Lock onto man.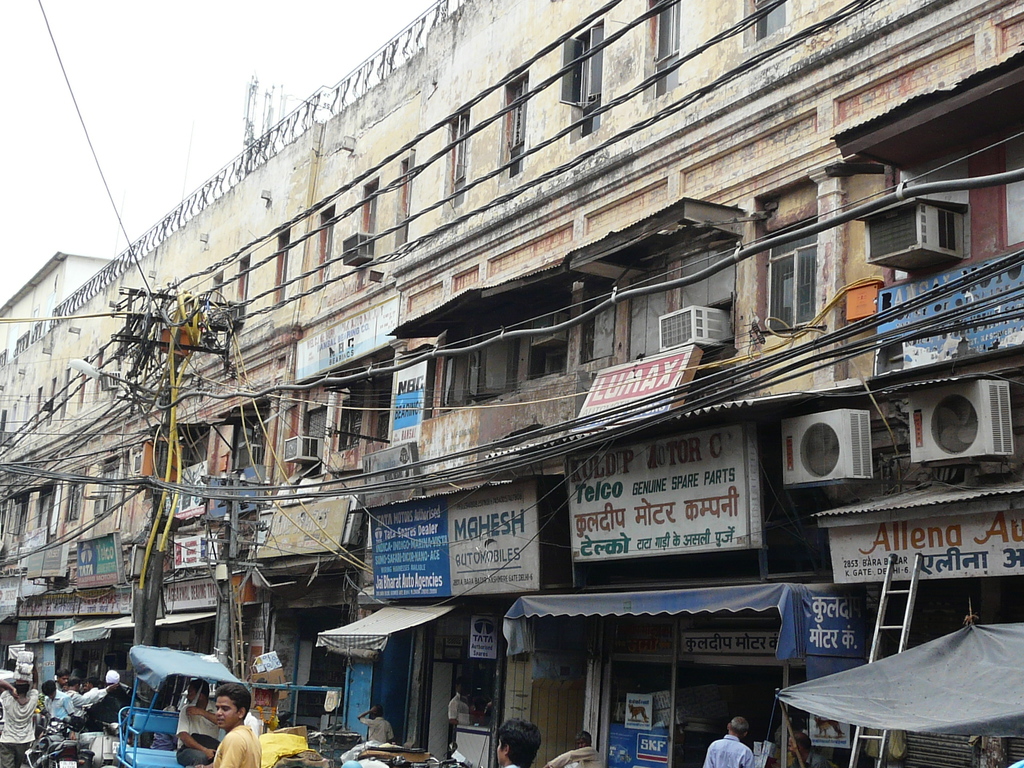
Locked: bbox=[67, 675, 119, 723].
